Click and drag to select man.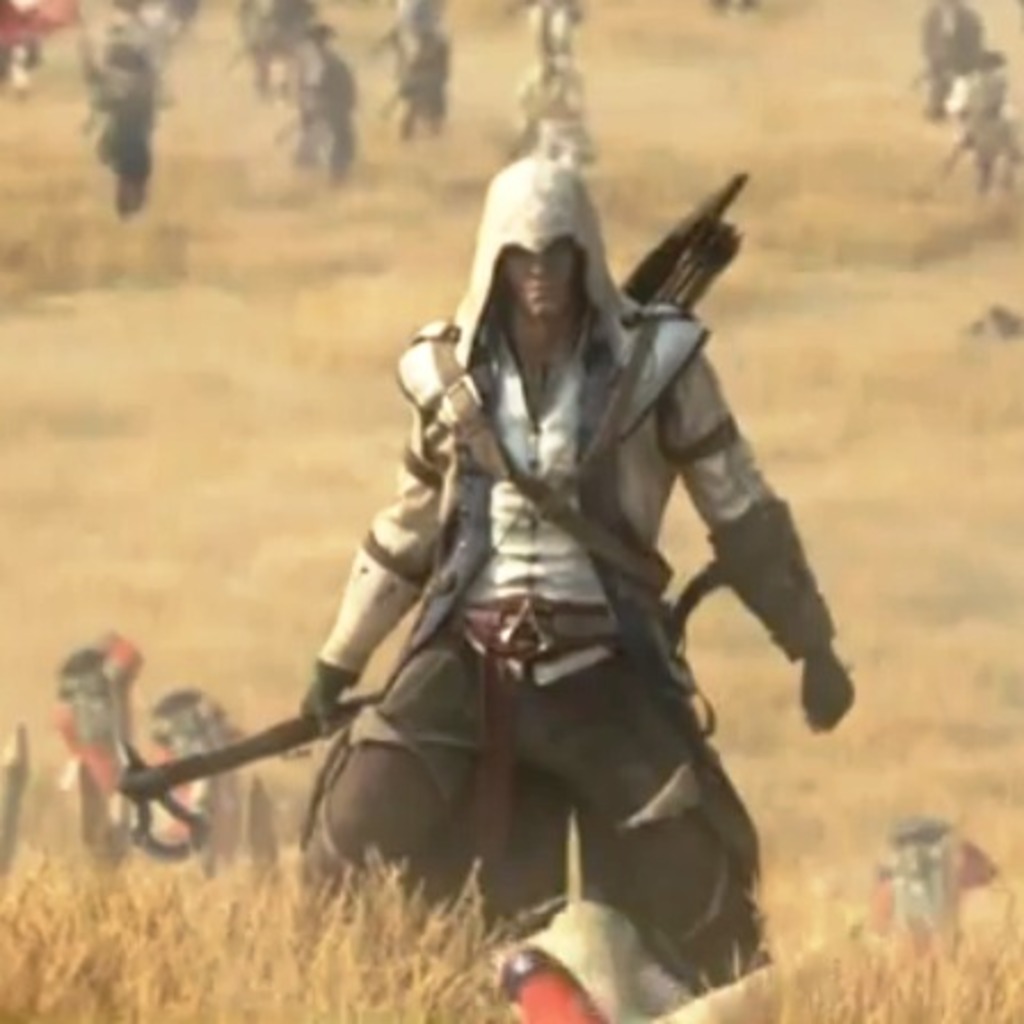
Selection: crop(151, 98, 853, 978).
